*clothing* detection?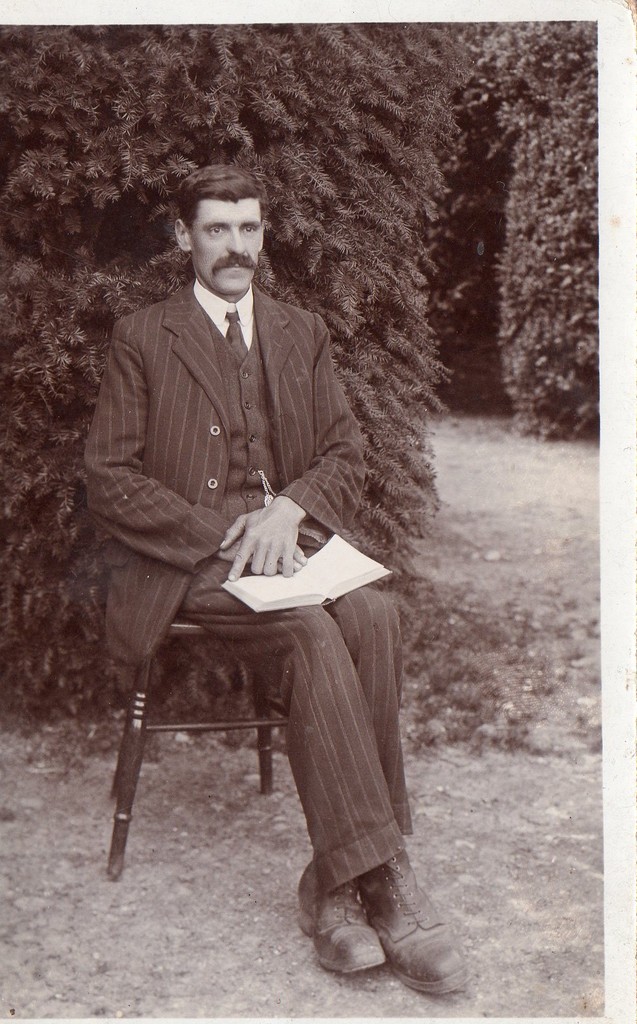
region(75, 197, 383, 847)
